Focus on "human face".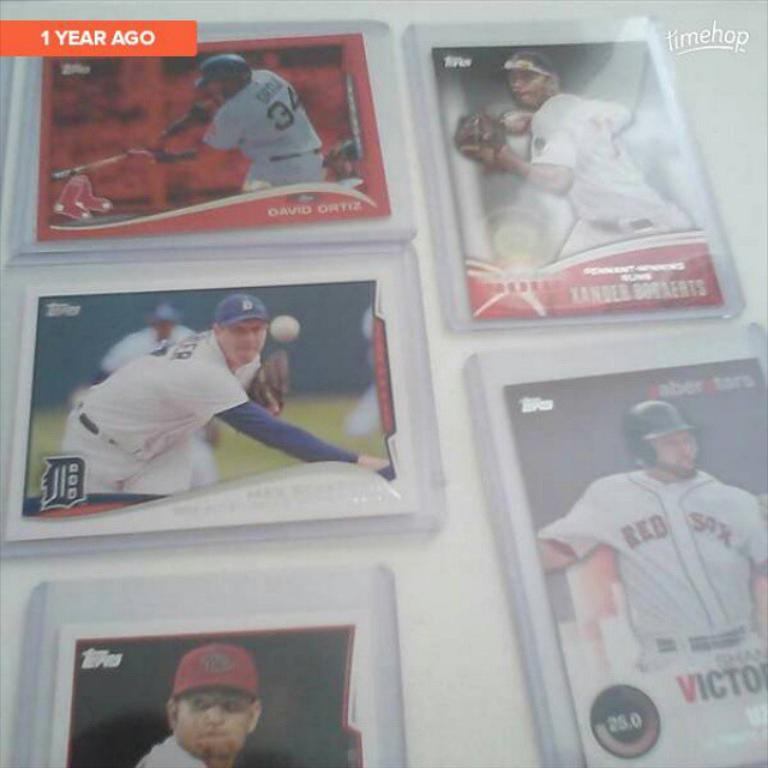
Focused at {"left": 656, "top": 426, "right": 697, "bottom": 478}.
